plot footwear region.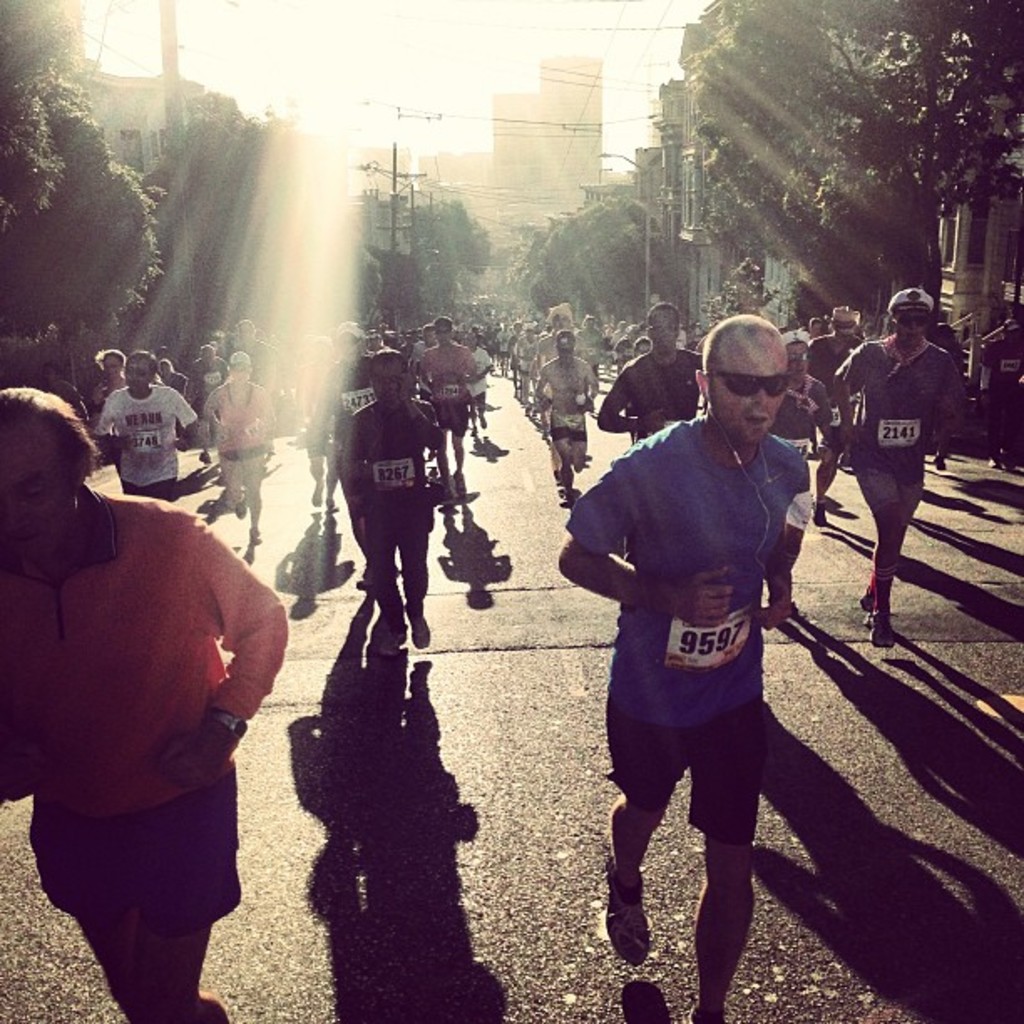
Plotted at {"x1": 408, "y1": 616, "x2": 432, "y2": 649}.
